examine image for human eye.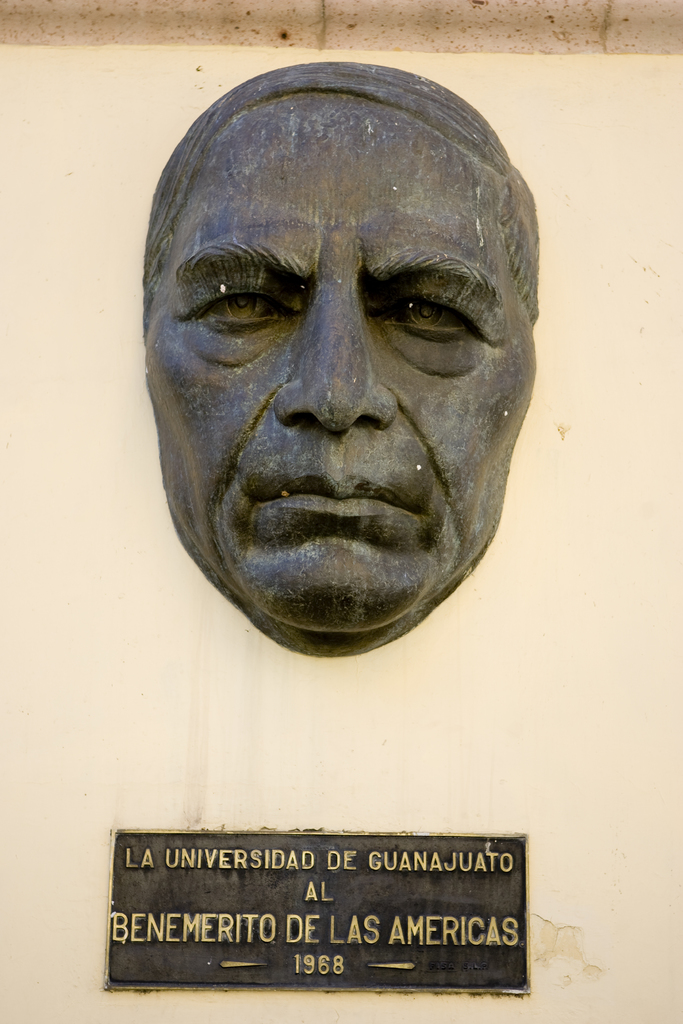
Examination result: box(184, 272, 303, 339).
